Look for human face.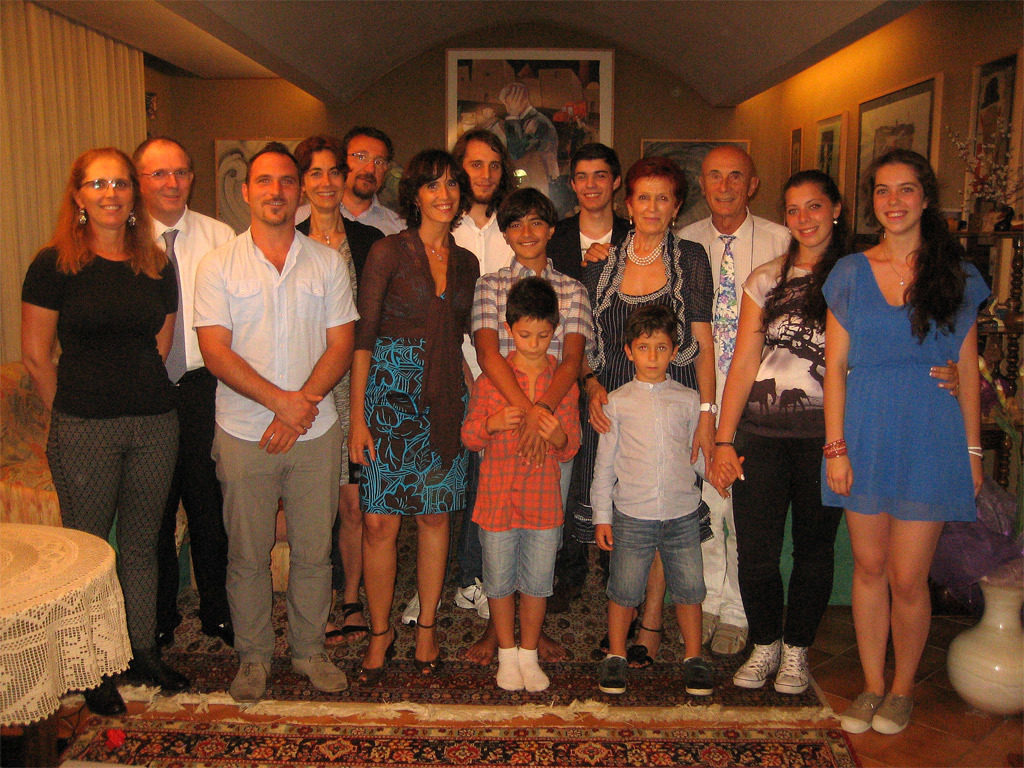
Found: <box>631,329,673,379</box>.
